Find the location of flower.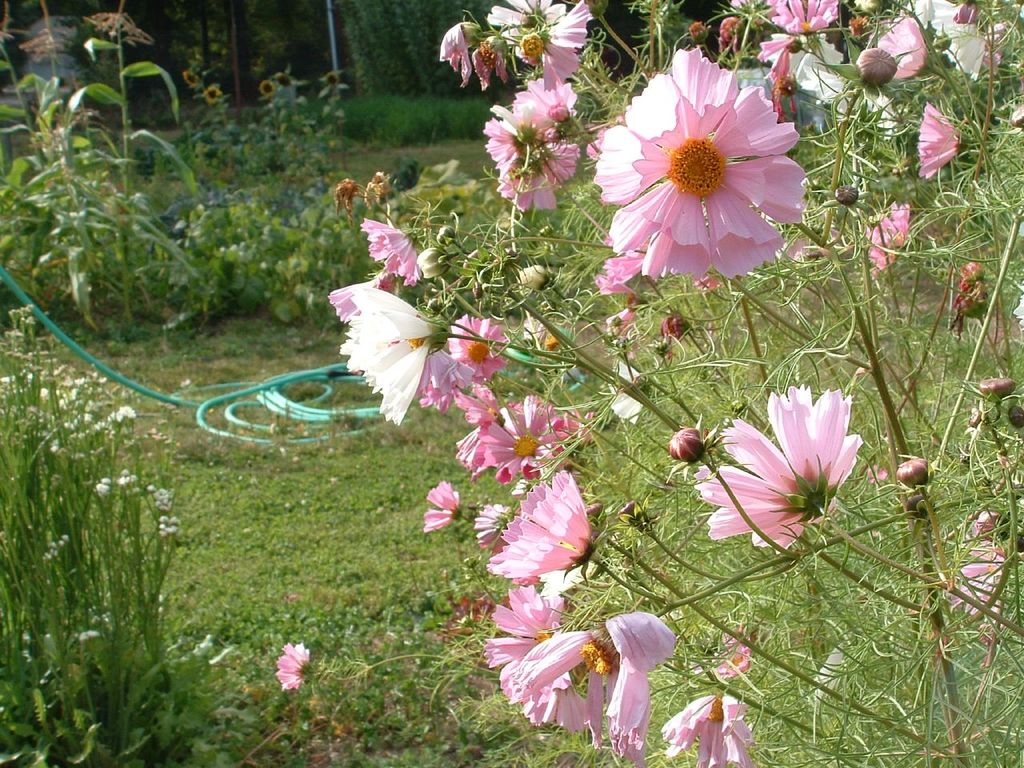
Location: detection(935, 506, 1011, 624).
